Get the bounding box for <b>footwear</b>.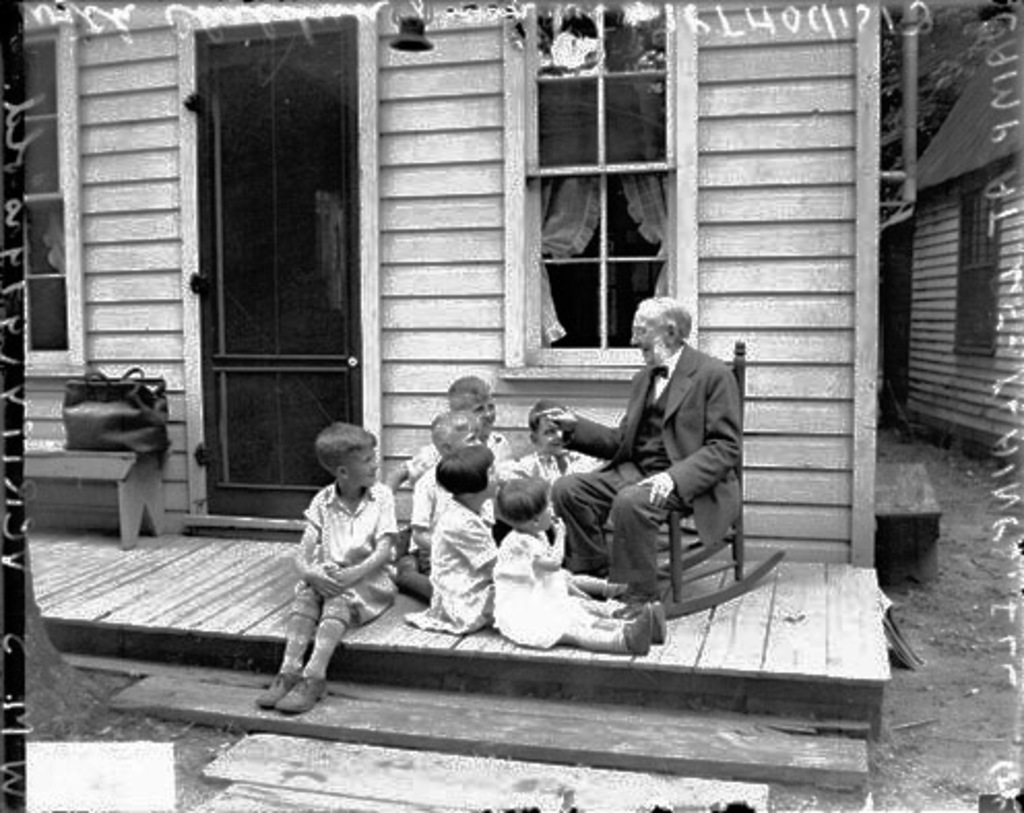
<region>281, 669, 326, 710</region>.
